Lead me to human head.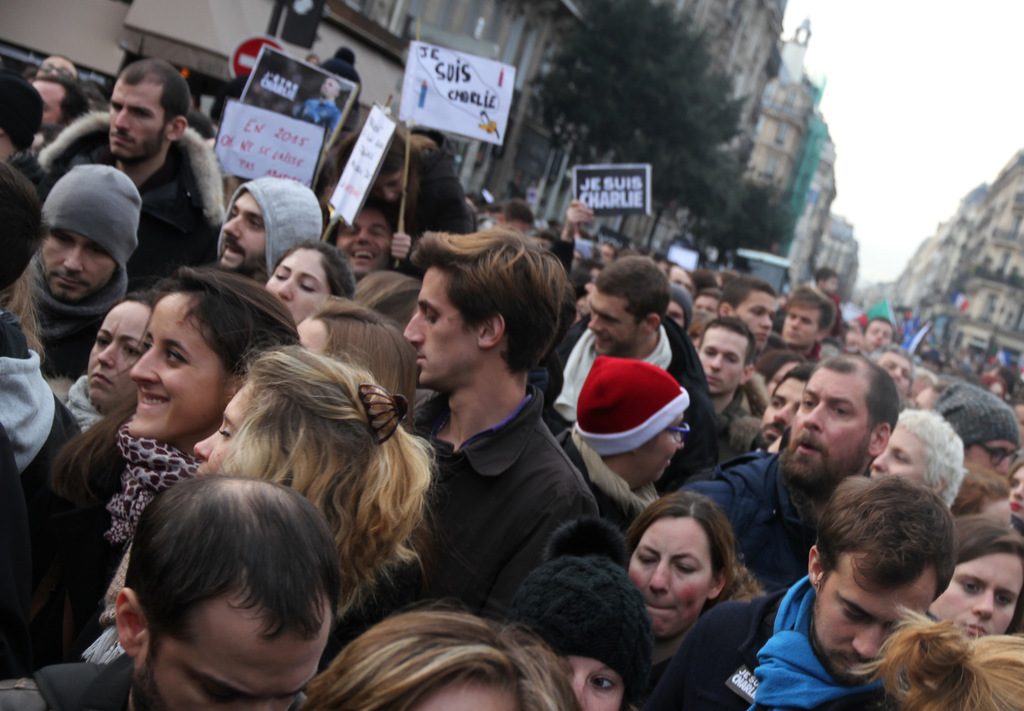
Lead to (926, 516, 1023, 645).
